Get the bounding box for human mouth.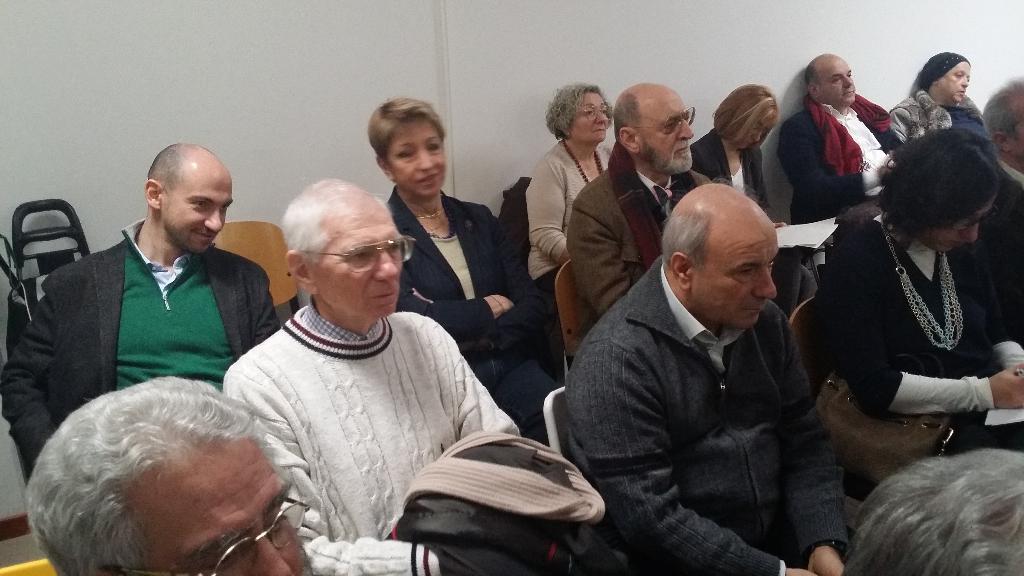
BBox(589, 125, 608, 135).
